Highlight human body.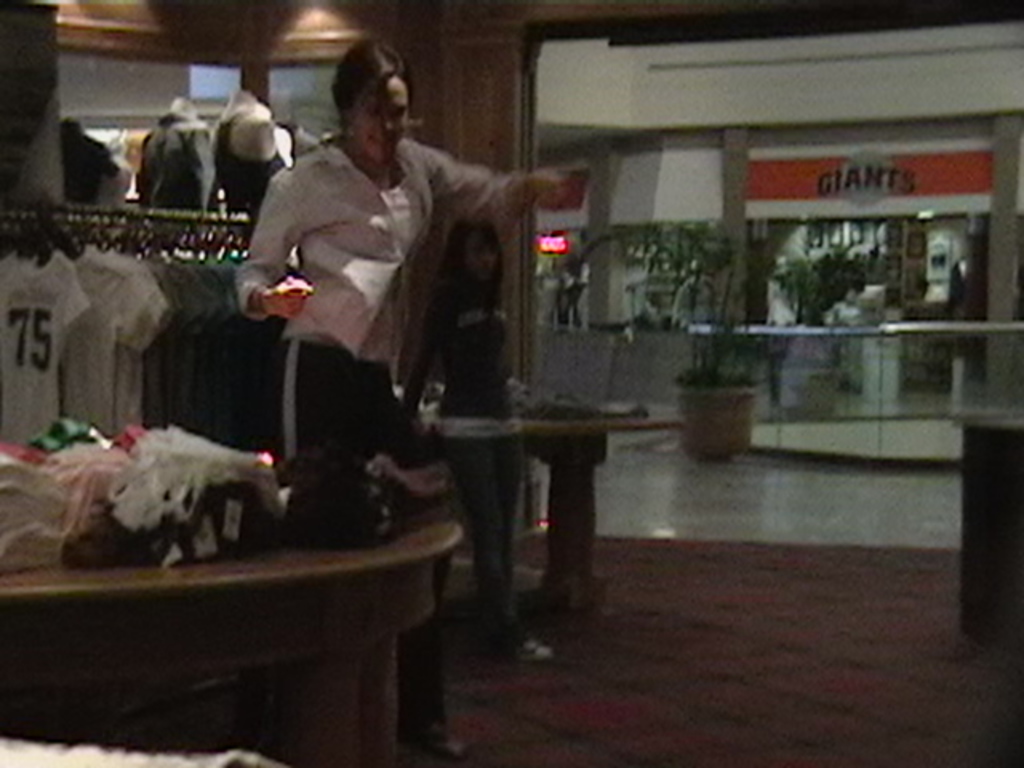
Highlighted region: locate(219, 61, 522, 499).
